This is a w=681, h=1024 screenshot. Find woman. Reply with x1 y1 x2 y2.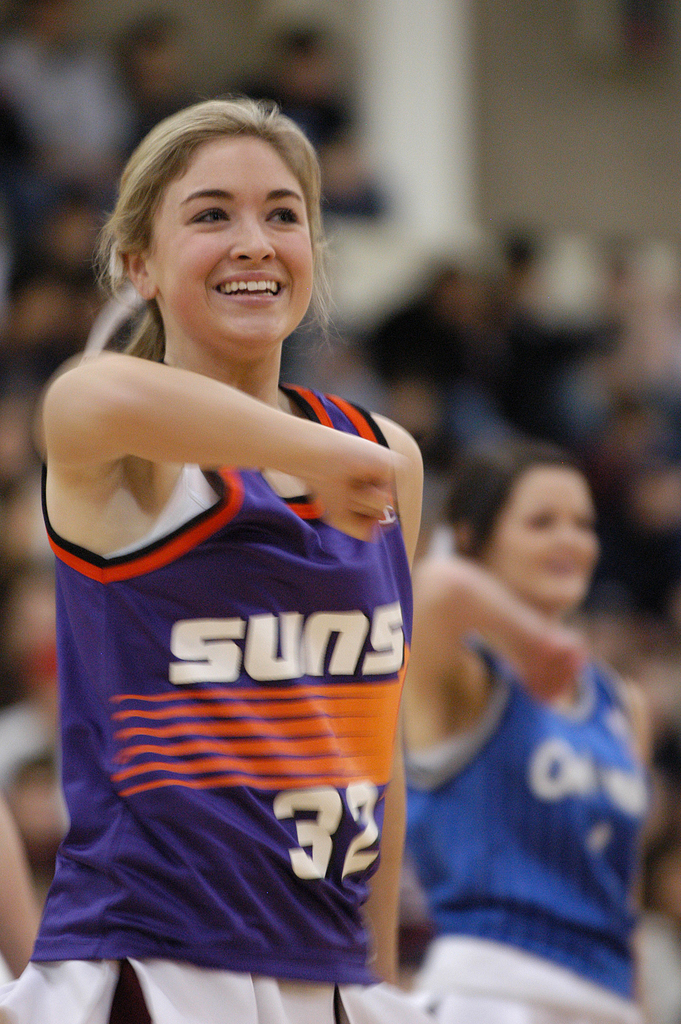
339 319 662 1014.
